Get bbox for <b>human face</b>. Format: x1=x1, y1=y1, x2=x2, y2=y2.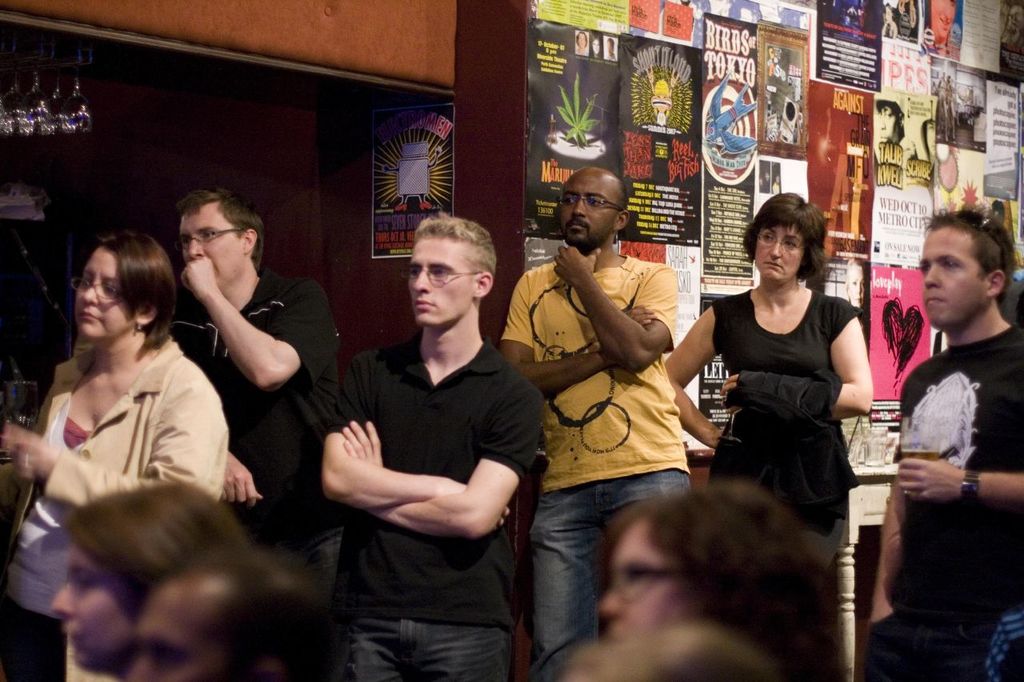
x1=173, y1=205, x2=246, y2=291.
